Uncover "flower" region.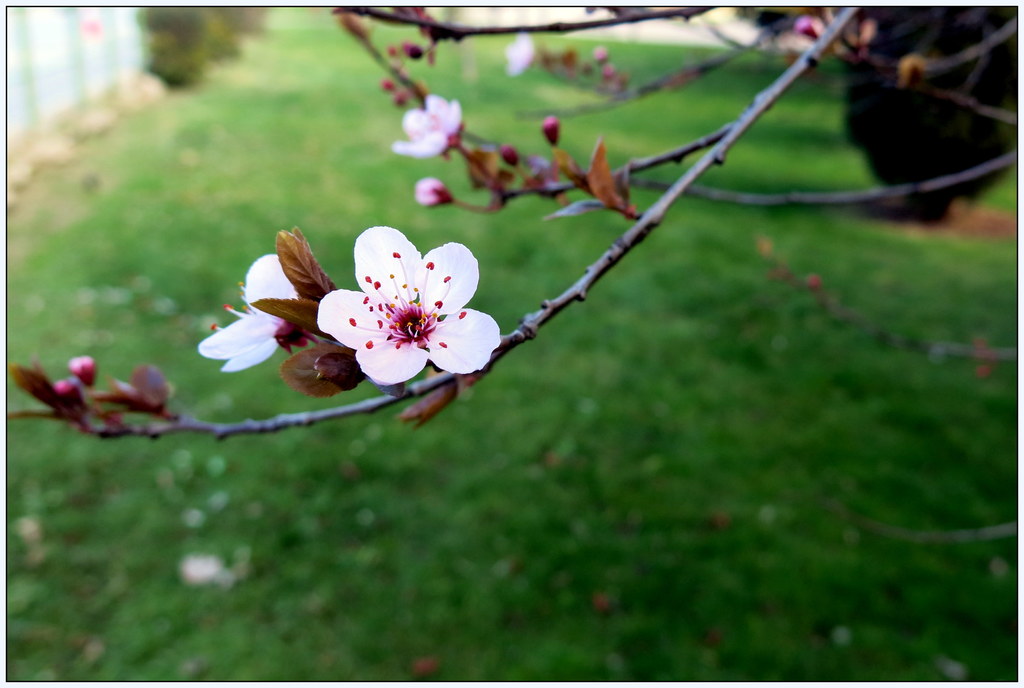
Uncovered: pyautogui.locateOnScreen(312, 226, 511, 386).
